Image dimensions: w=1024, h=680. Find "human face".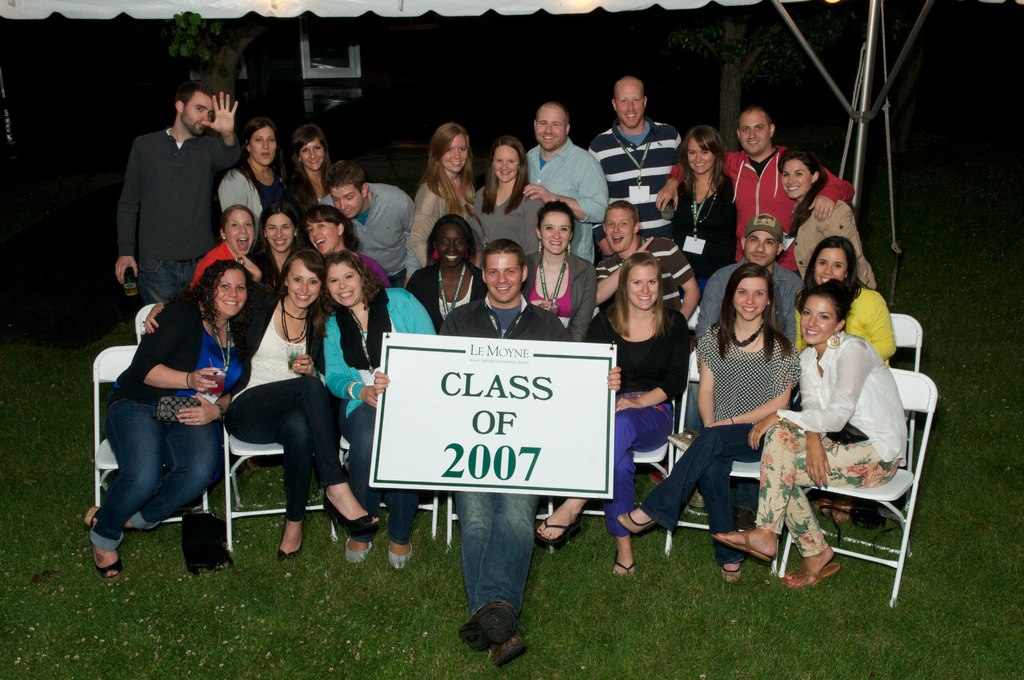
(left=267, top=216, right=294, bottom=250).
